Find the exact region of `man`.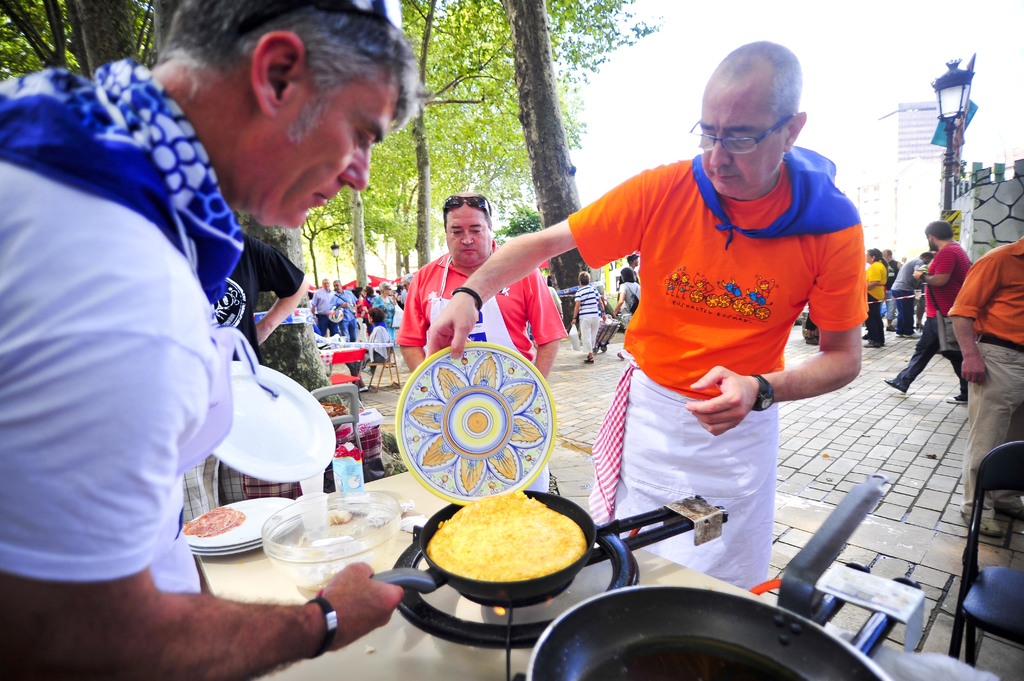
Exact region: (396, 192, 569, 491).
